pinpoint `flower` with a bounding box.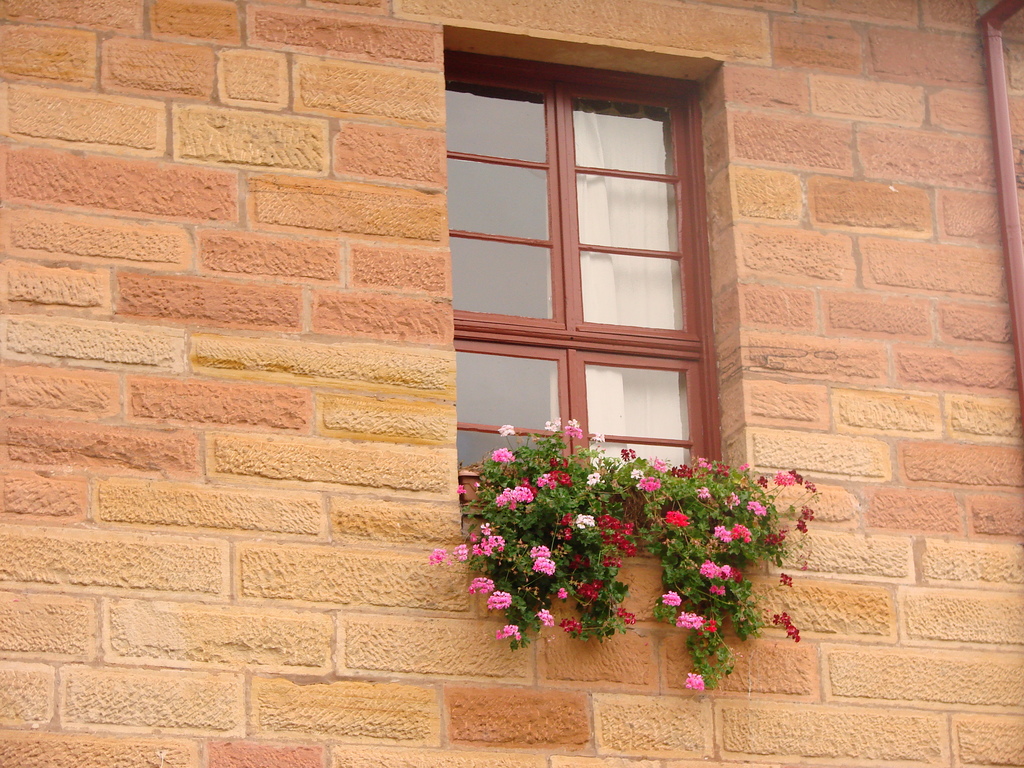
box=[748, 500, 768, 516].
